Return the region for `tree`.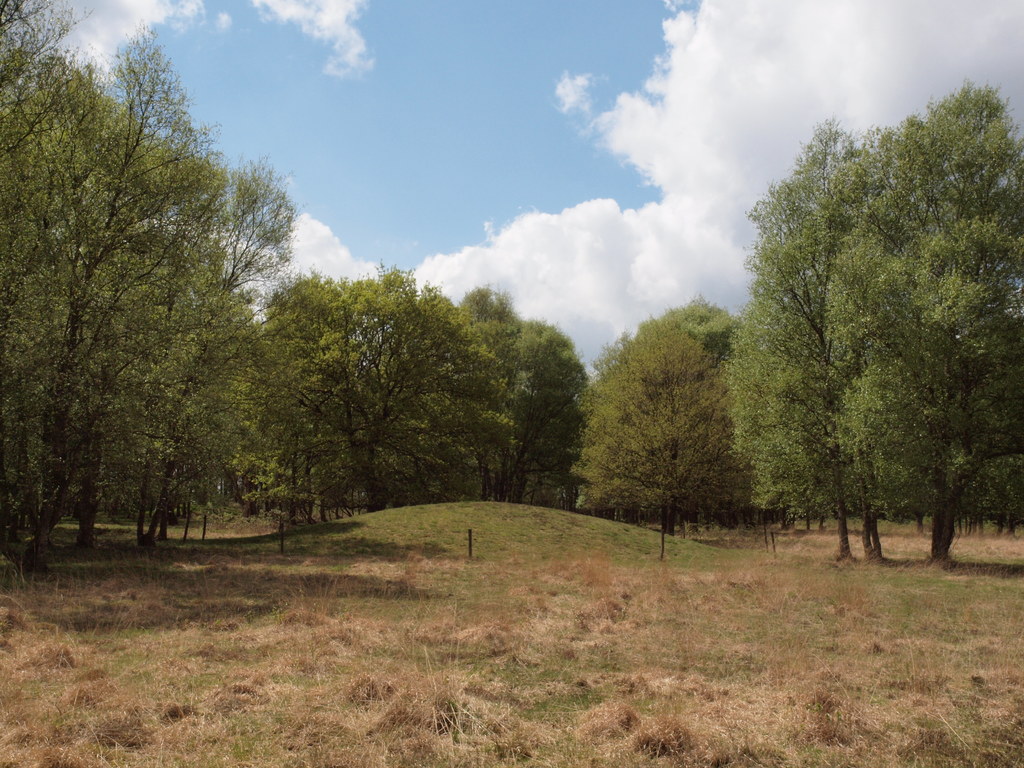
bbox(265, 260, 508, 524).
